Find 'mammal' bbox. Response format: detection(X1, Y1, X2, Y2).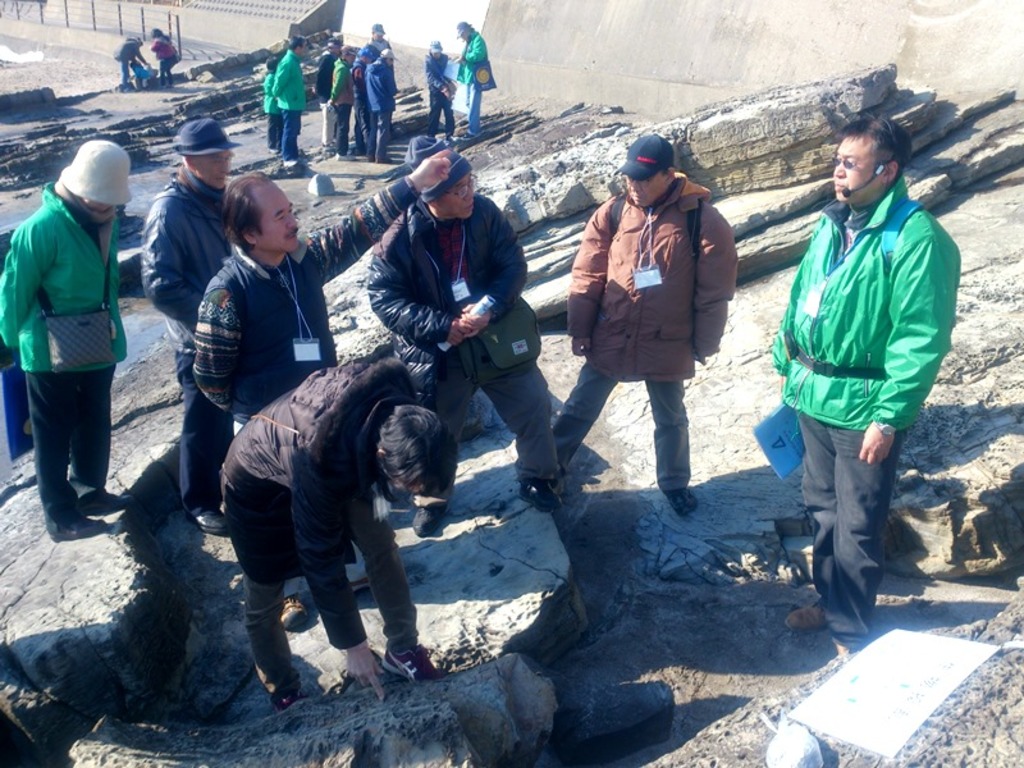
detection(134, 69, 150, 86).
